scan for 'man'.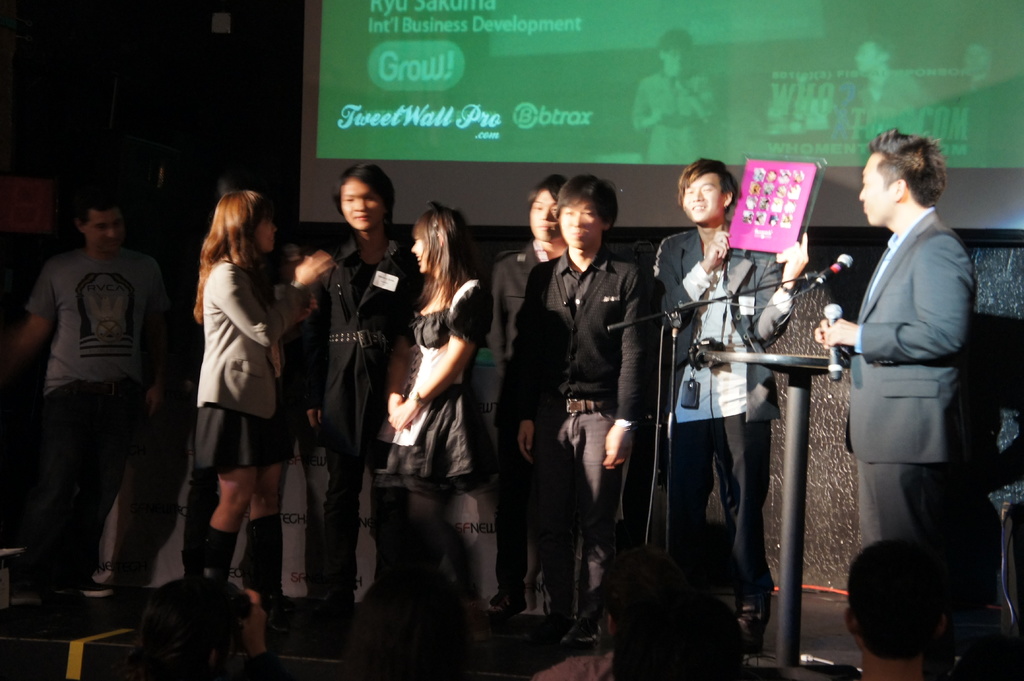
Scan result: 844:539:948:680.
